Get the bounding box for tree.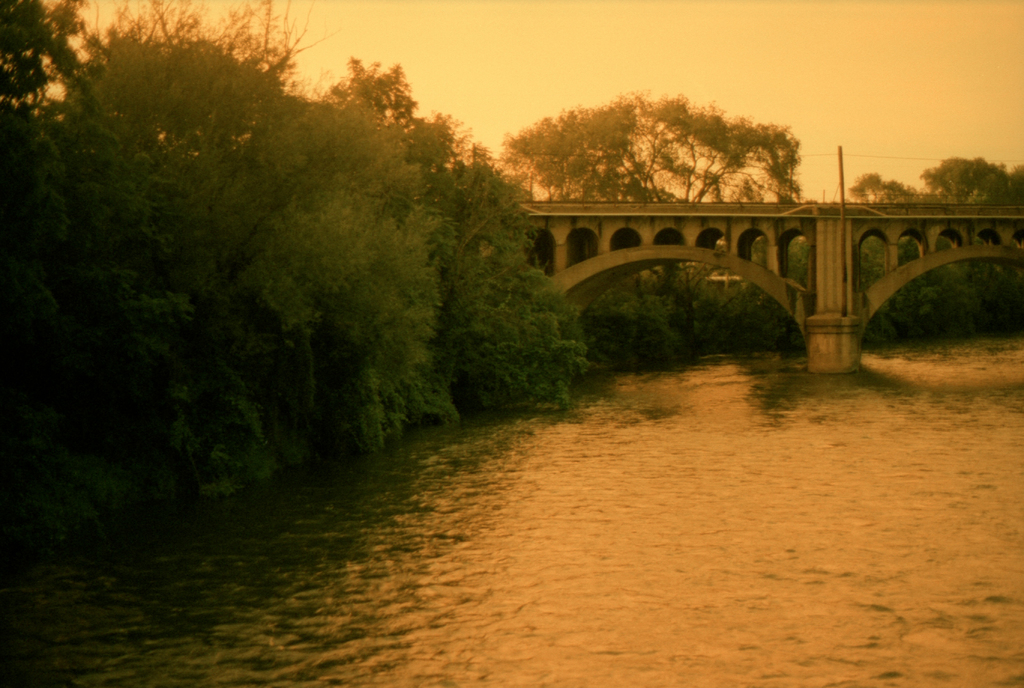
Rect(840, 170, 933, 220).
